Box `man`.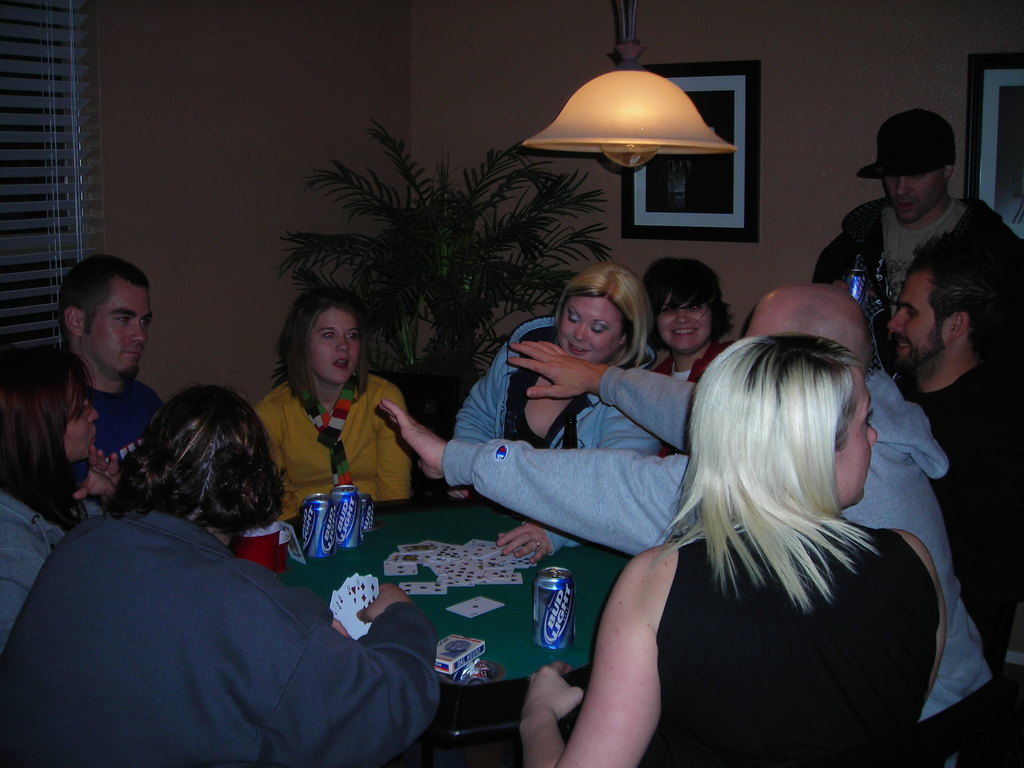
<bbox>4, 415, 495, 758</bbox>.
